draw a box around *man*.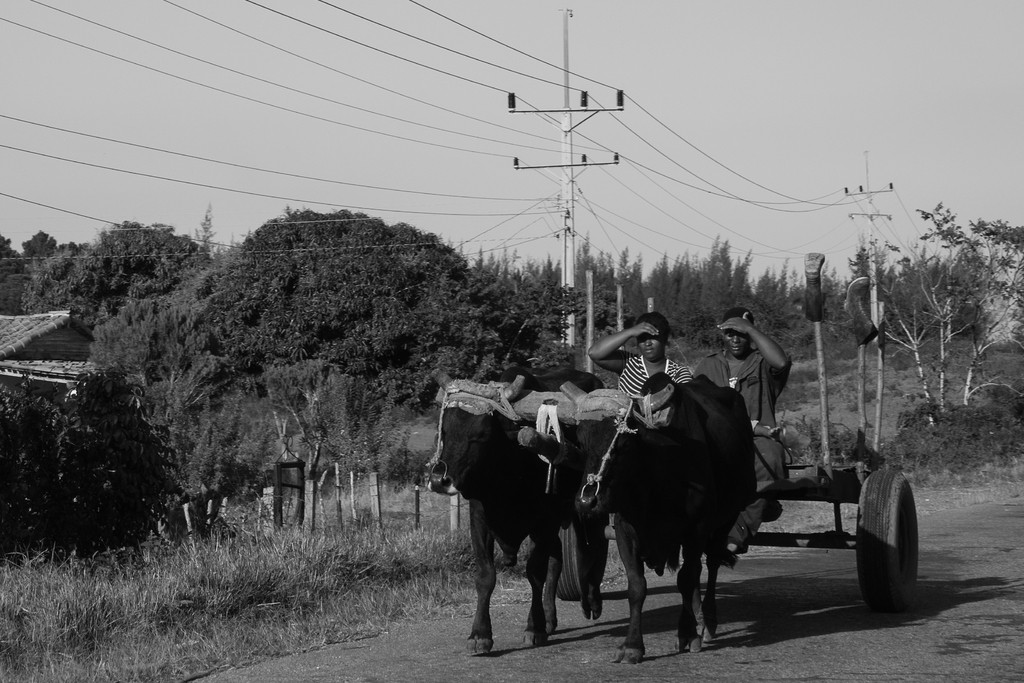
<bbox>691, 306, 797, 525</bbox>.
